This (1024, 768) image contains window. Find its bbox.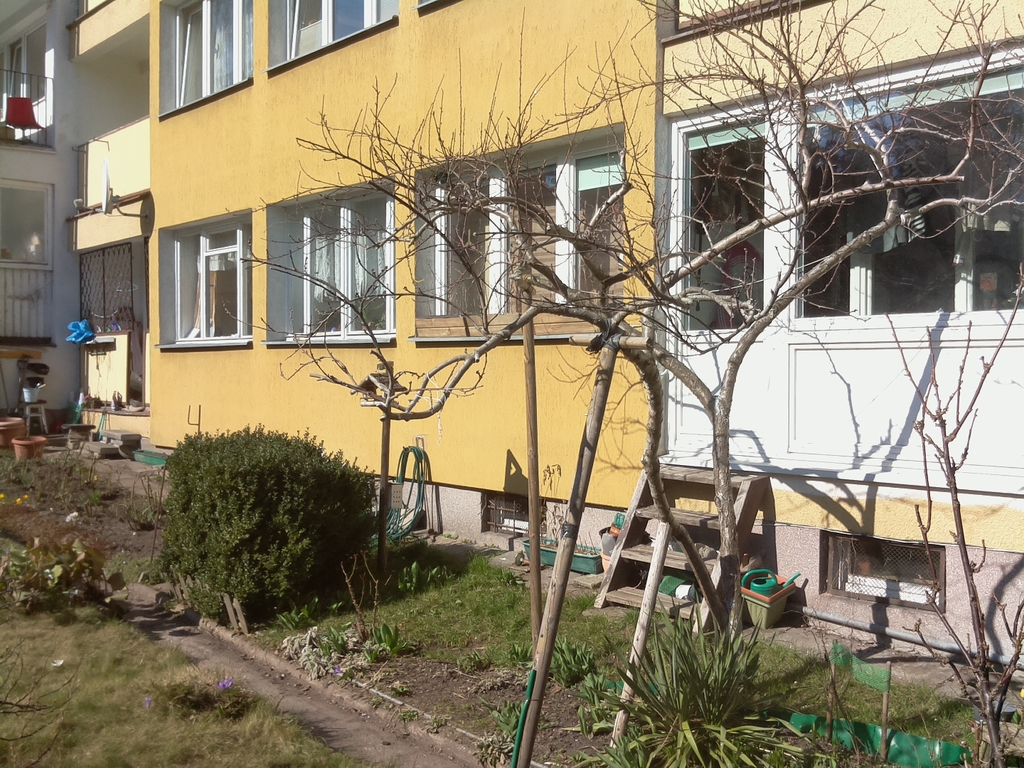
{"left": 0, "top": 176, "right": 54, "bottom": 347}.
